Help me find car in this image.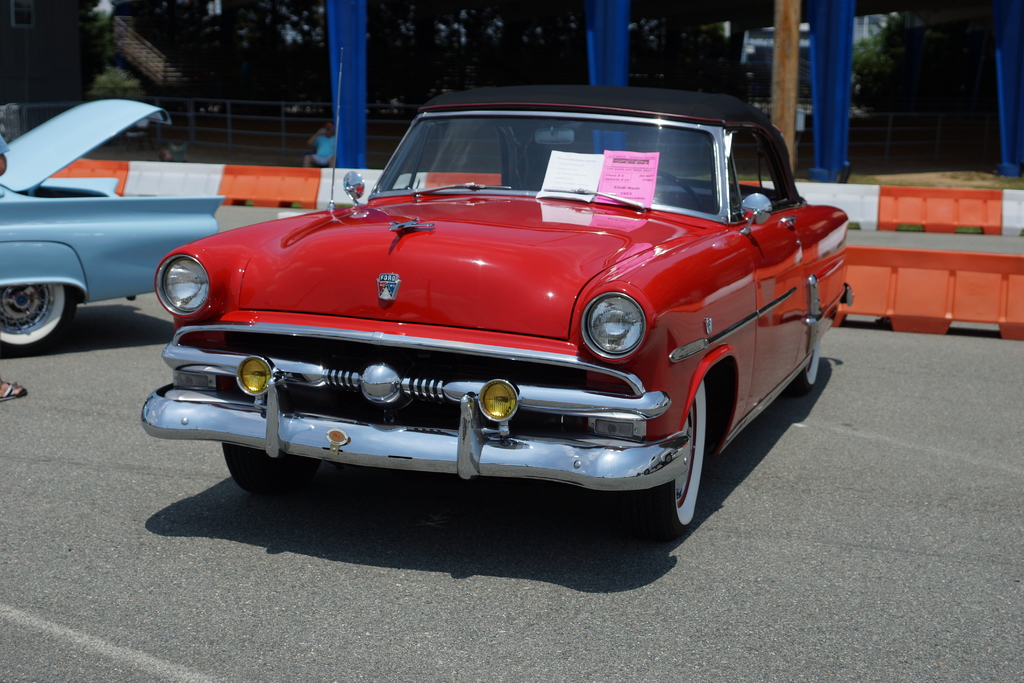
Found it: x1=0 y1=98 x2=226 y2=356.
